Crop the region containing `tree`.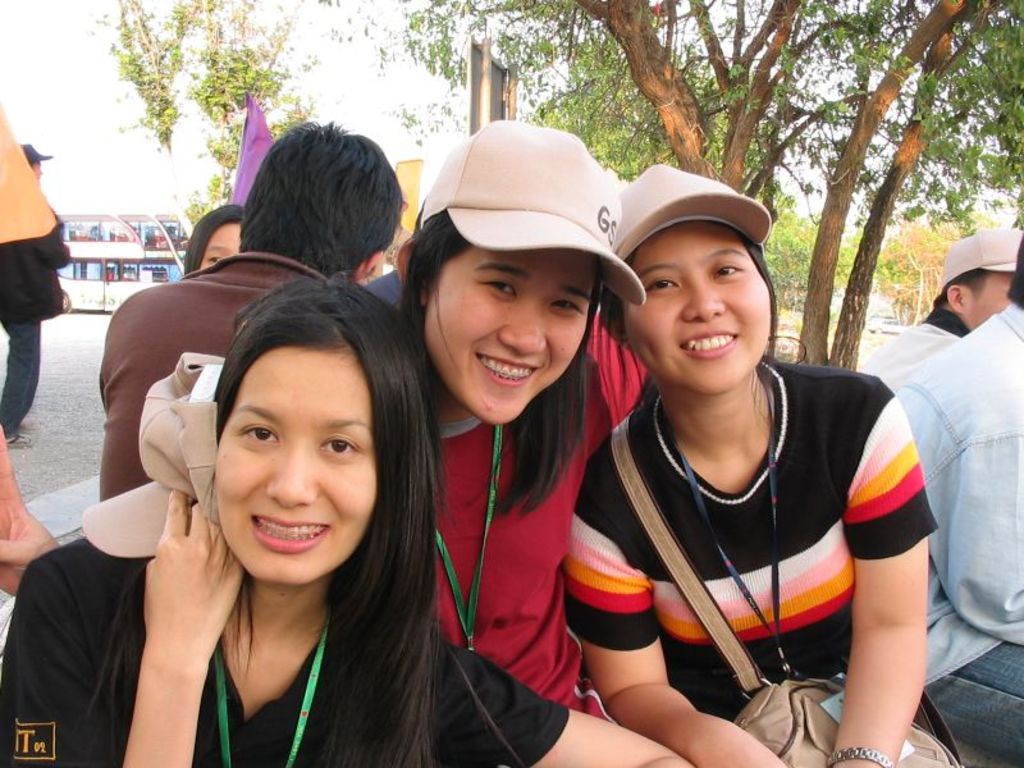
Crop region: <box>517,0,794,255</box>.
